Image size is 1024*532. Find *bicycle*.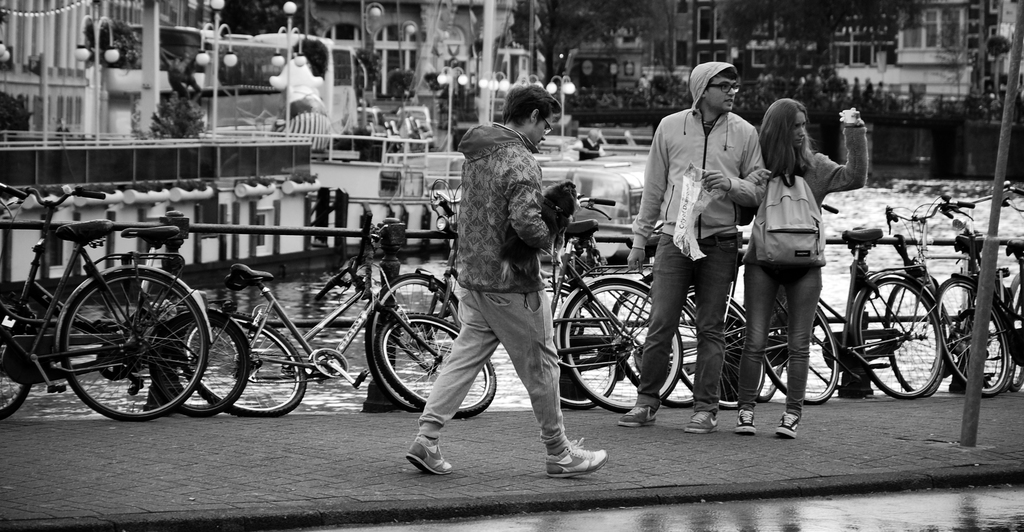
[x1=674, y1=270, x2=844, y2=405].
